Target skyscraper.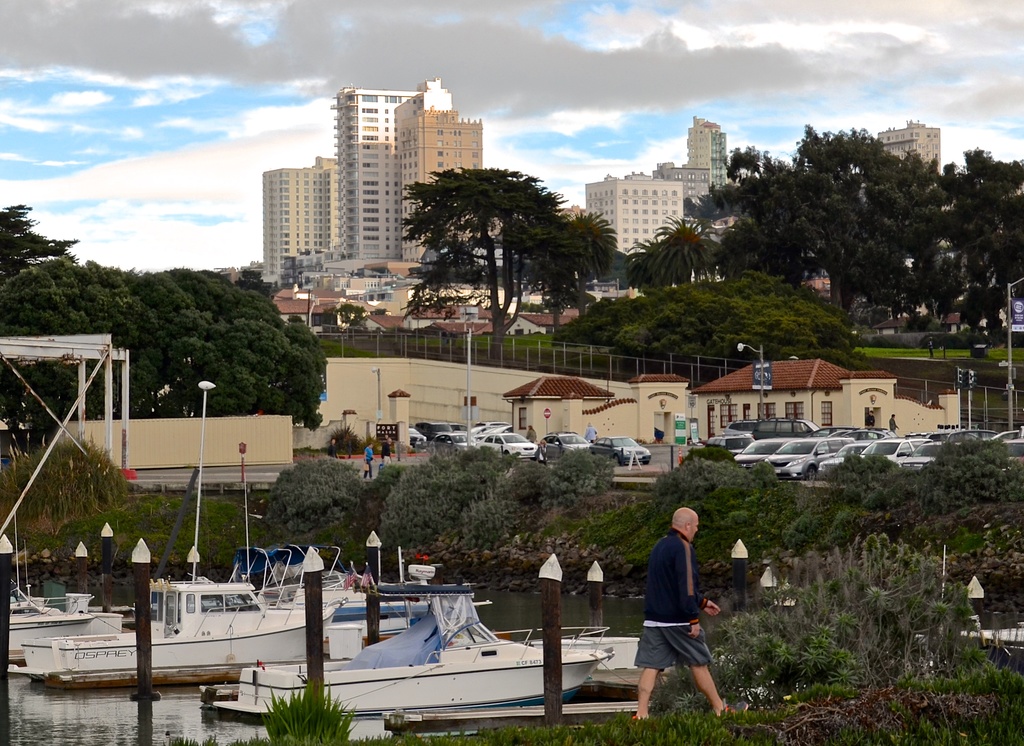
Target region: x1=394 y1=73 x2=473 y2=254.
